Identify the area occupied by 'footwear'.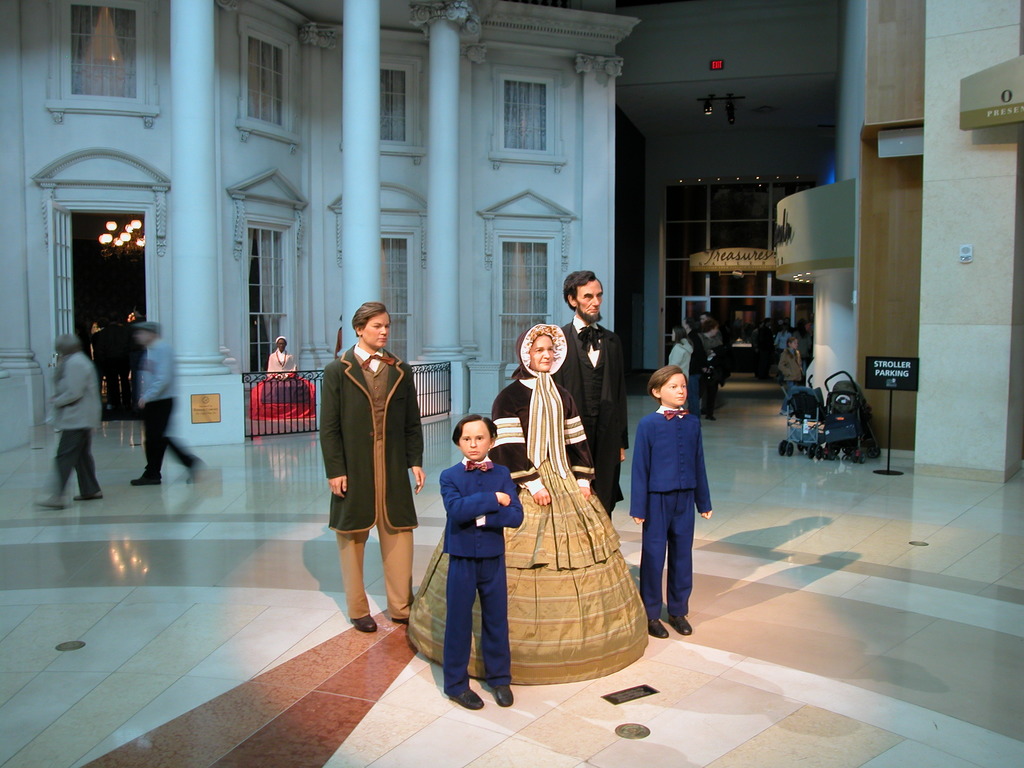
Area: [779,410,789,415].
